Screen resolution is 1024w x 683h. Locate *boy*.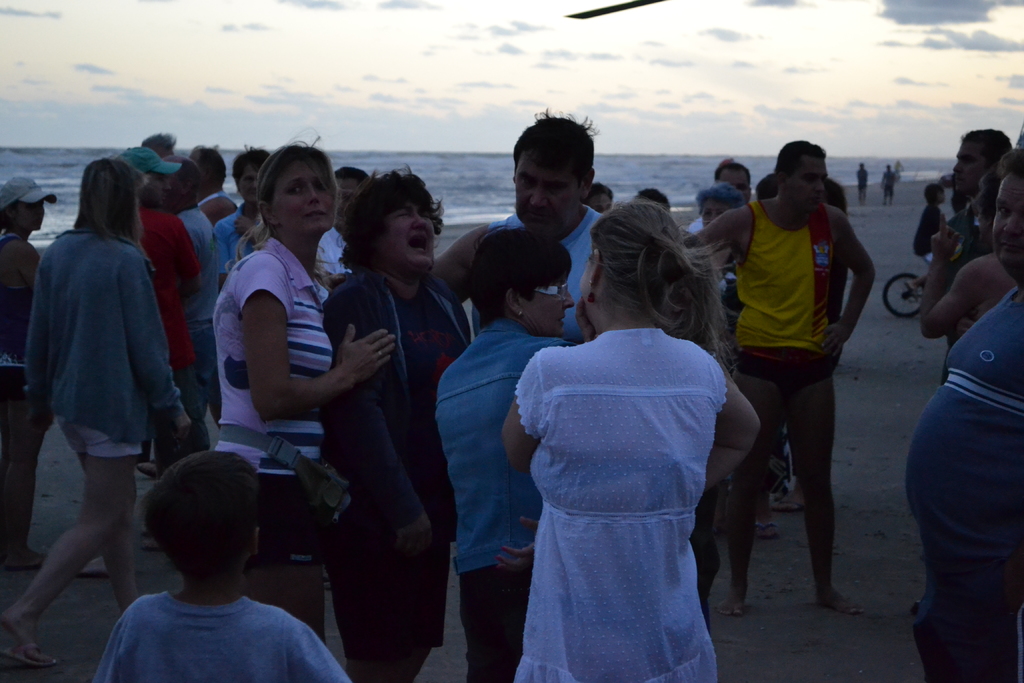
[94, 447, 364, 682].
